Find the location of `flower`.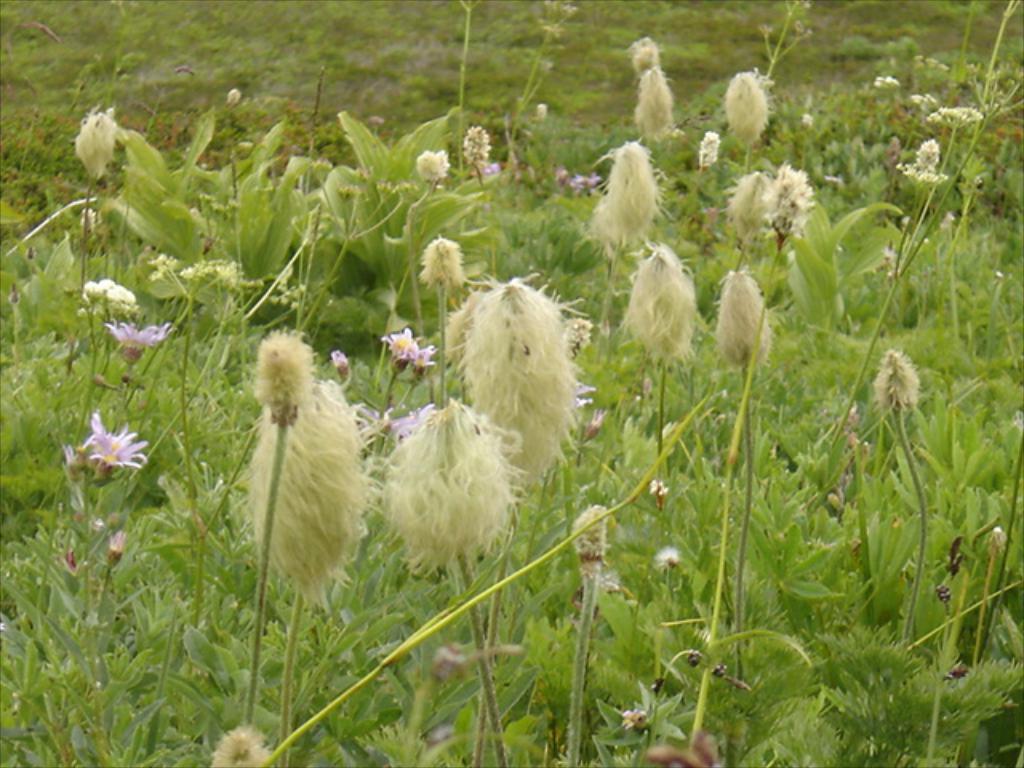
Location: Rect(77, 406, 152, 480).
